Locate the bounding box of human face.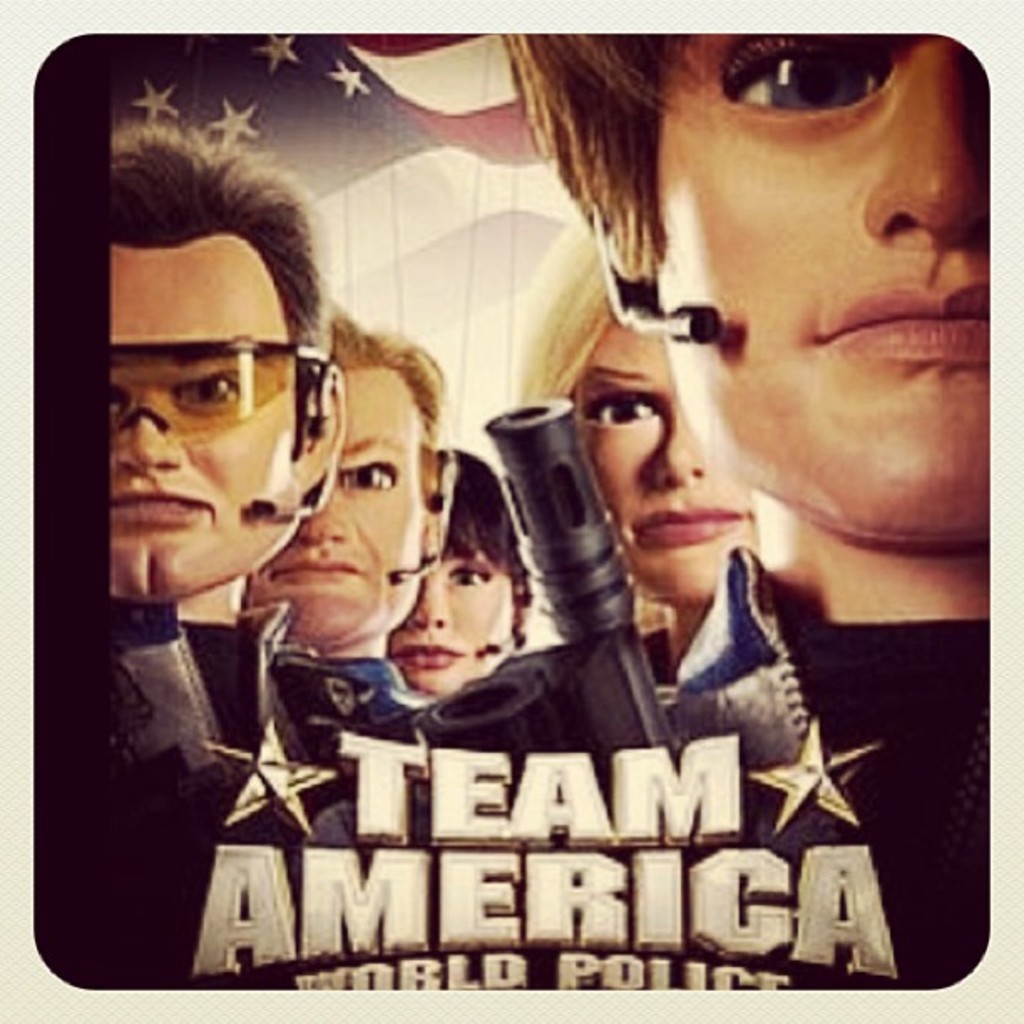
Bounding box: region(246, 361, 427, 649).
